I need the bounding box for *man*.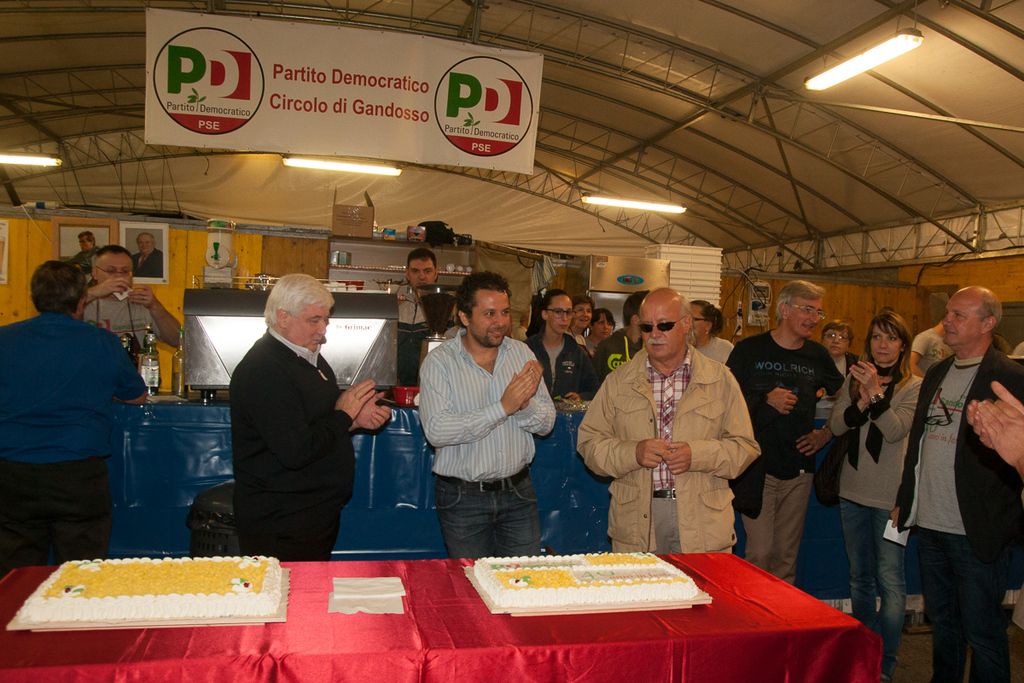
Here it is: 68, 229, 101, 286.
